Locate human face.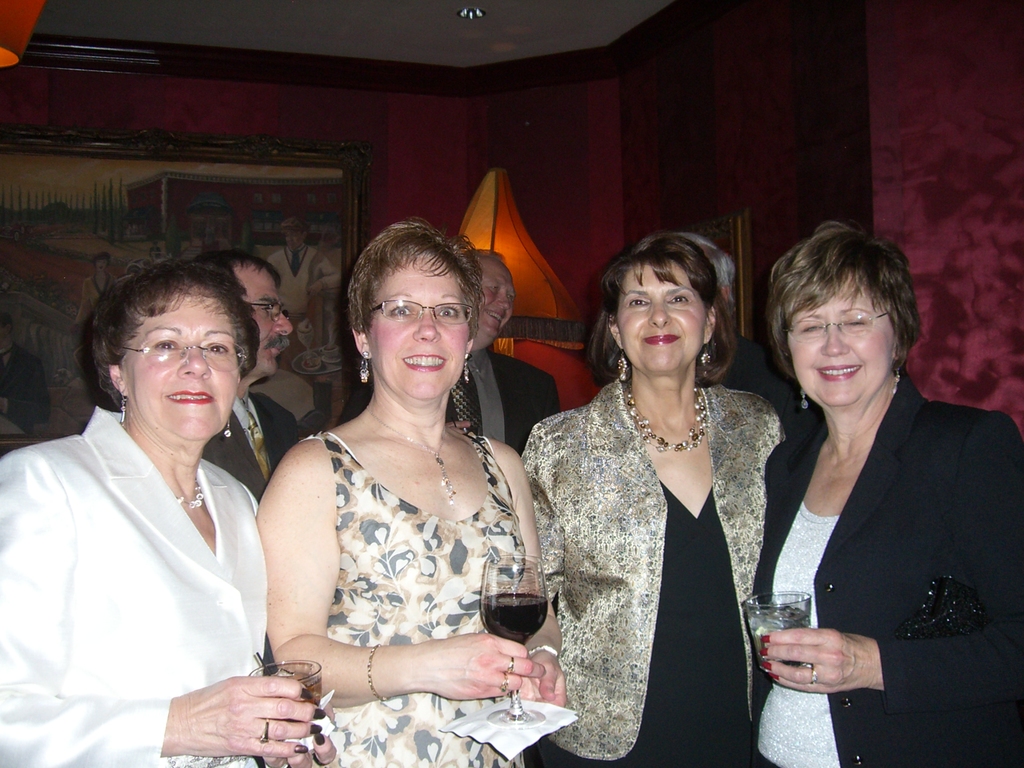
Bounding box: x1=97, y1=259, x2=104, y2=273.
